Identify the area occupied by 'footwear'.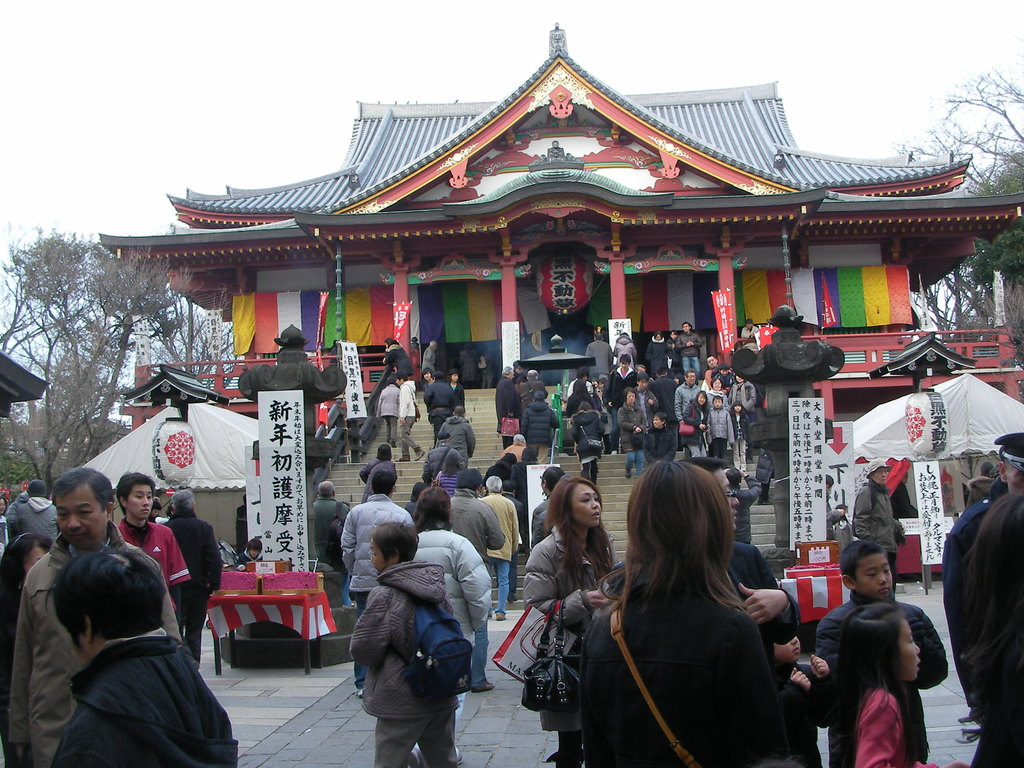
Area: 610 447 620 457.
